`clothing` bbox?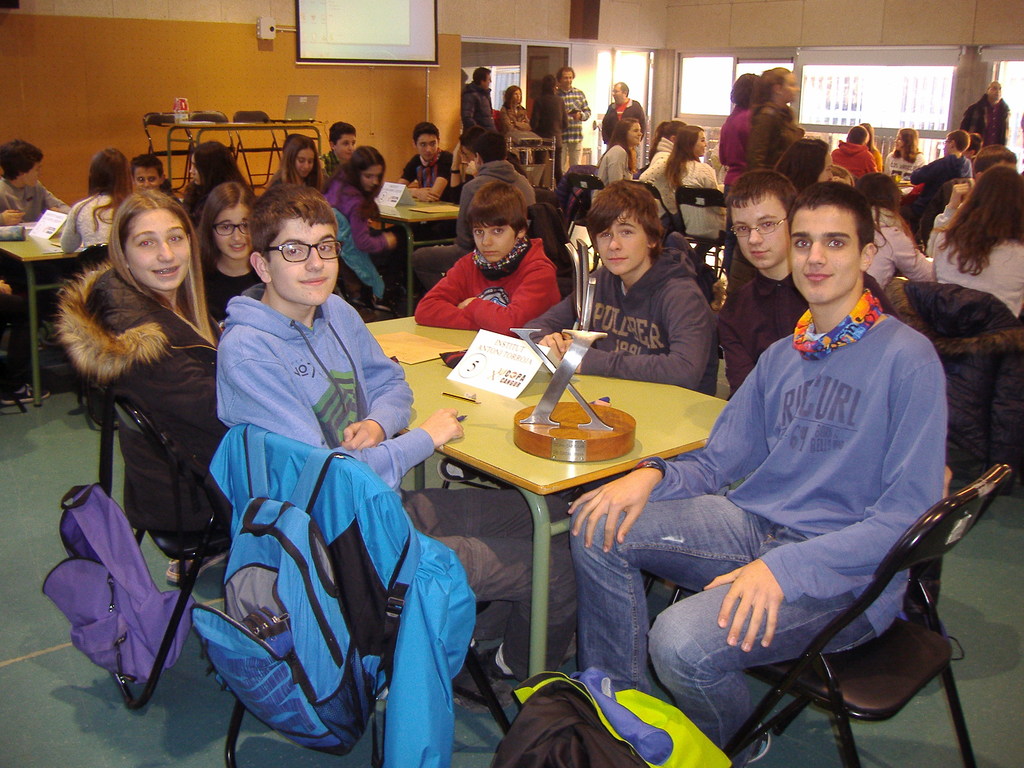
x1=461, y1=81, x2=496, y2=138
